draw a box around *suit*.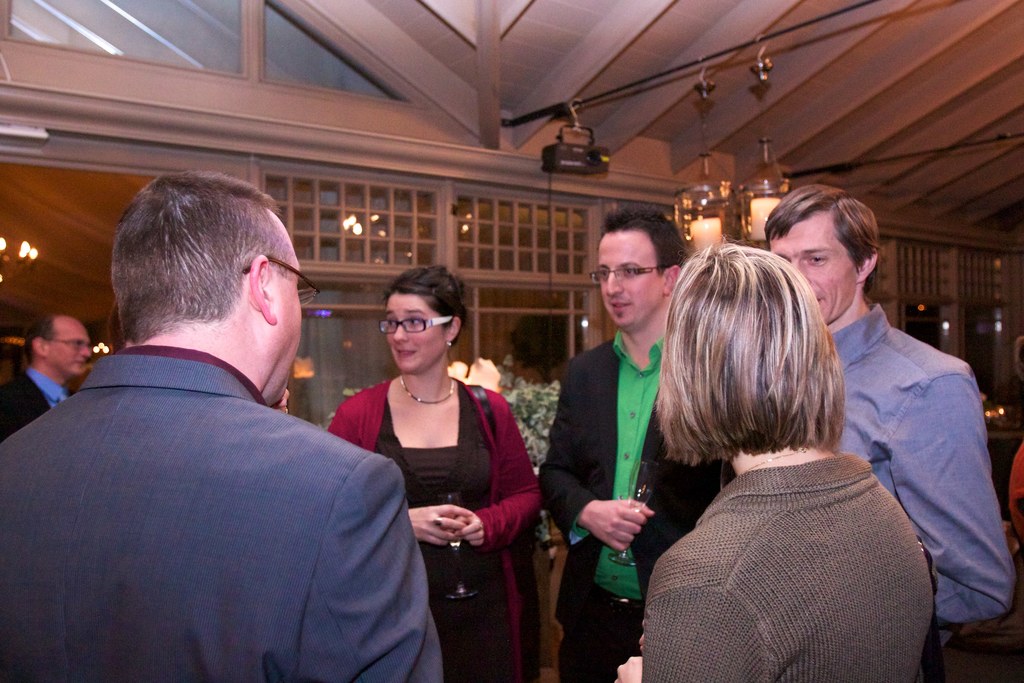
bbox(0, 274, 458, 682).
